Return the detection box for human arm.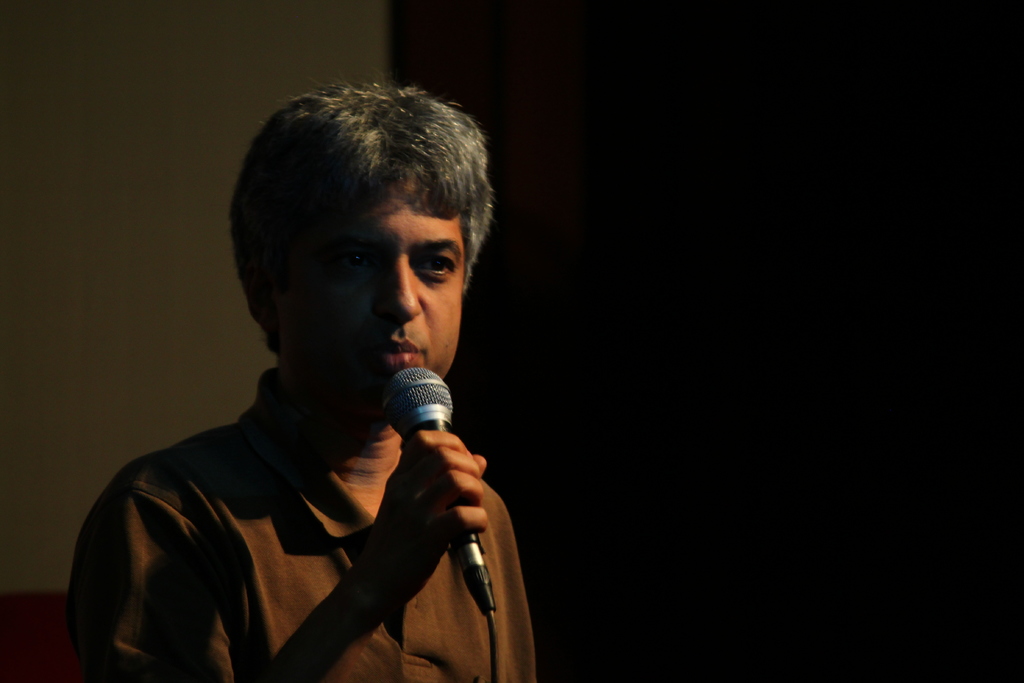
70 433 484 682.
